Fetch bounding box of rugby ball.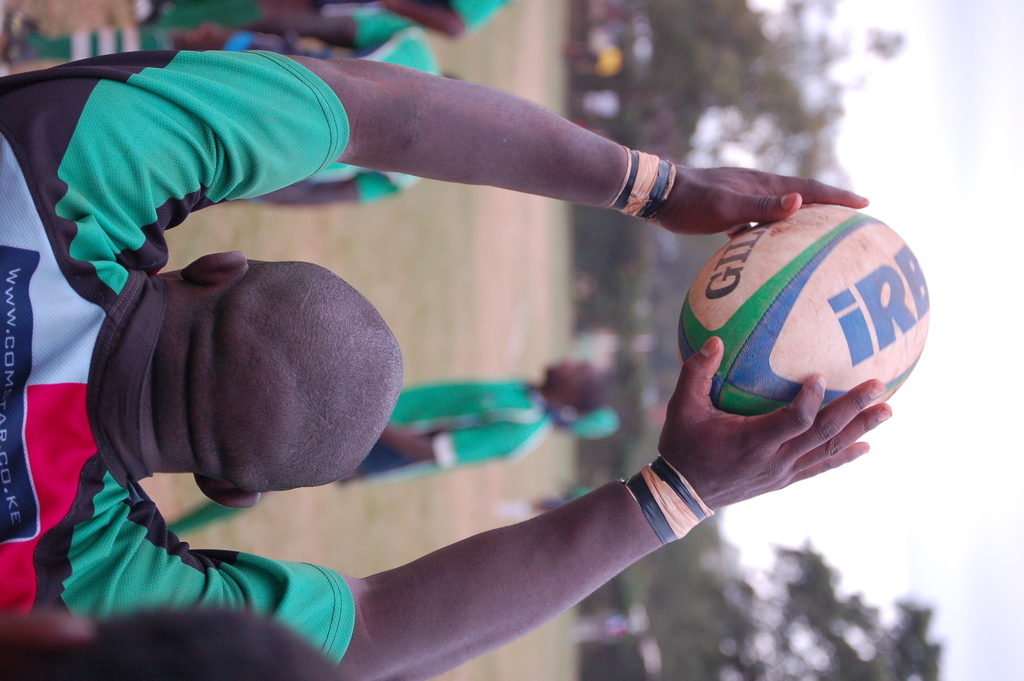
Bbox: BBox(669, 223, 914, 443).
